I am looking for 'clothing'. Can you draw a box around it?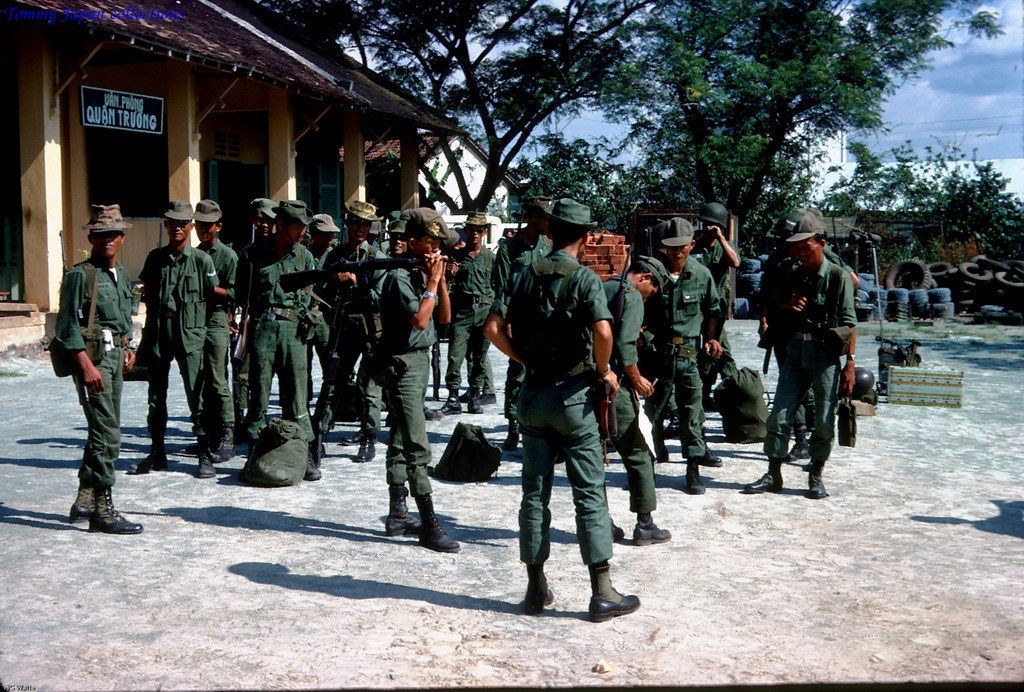
Sure, the bounding box is left=787, top=242, right=855, bottom=428.
